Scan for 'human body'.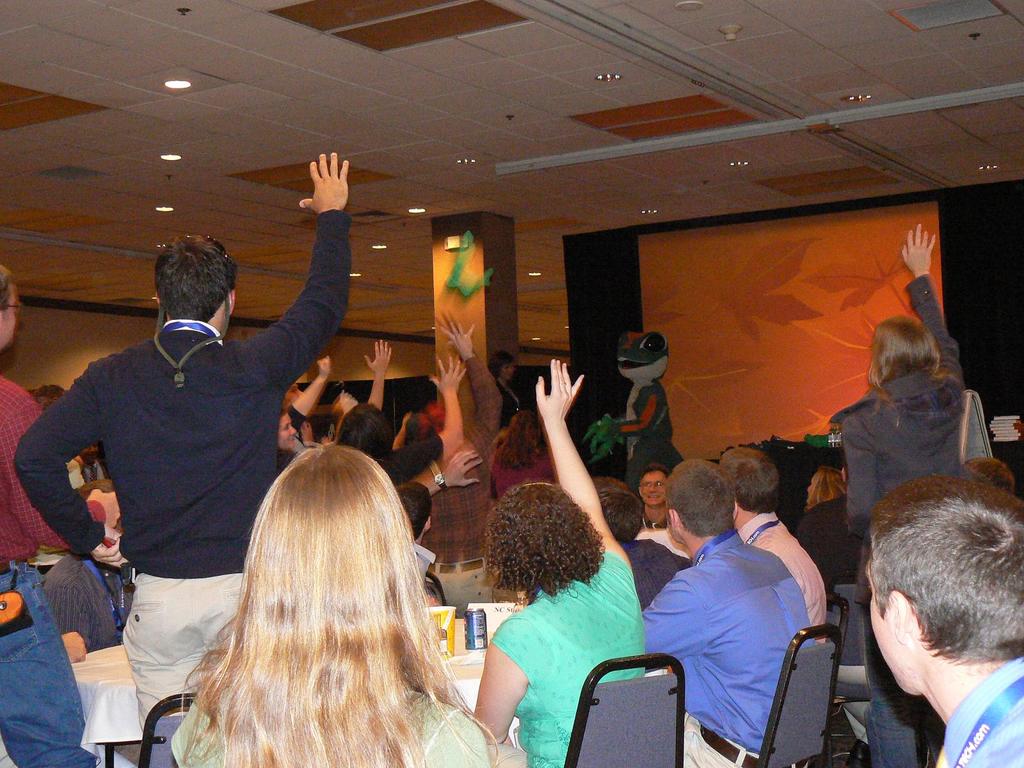
Scan result: box=[797, 497, 844, 547].
